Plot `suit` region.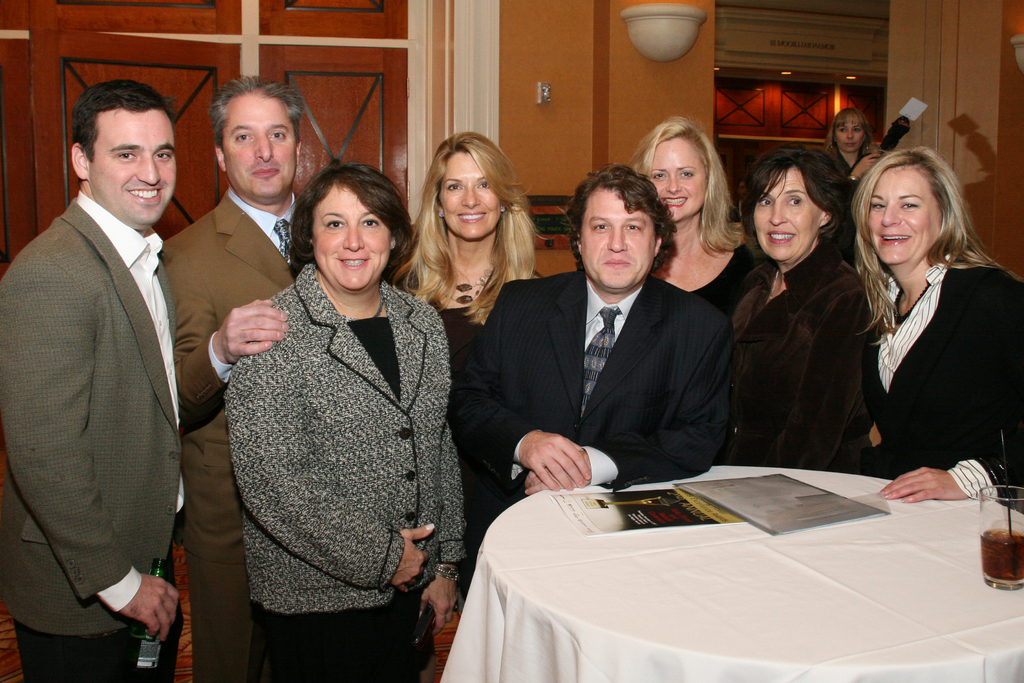
Plotted at x1=6, y1=63, x2=206, y2=682.
